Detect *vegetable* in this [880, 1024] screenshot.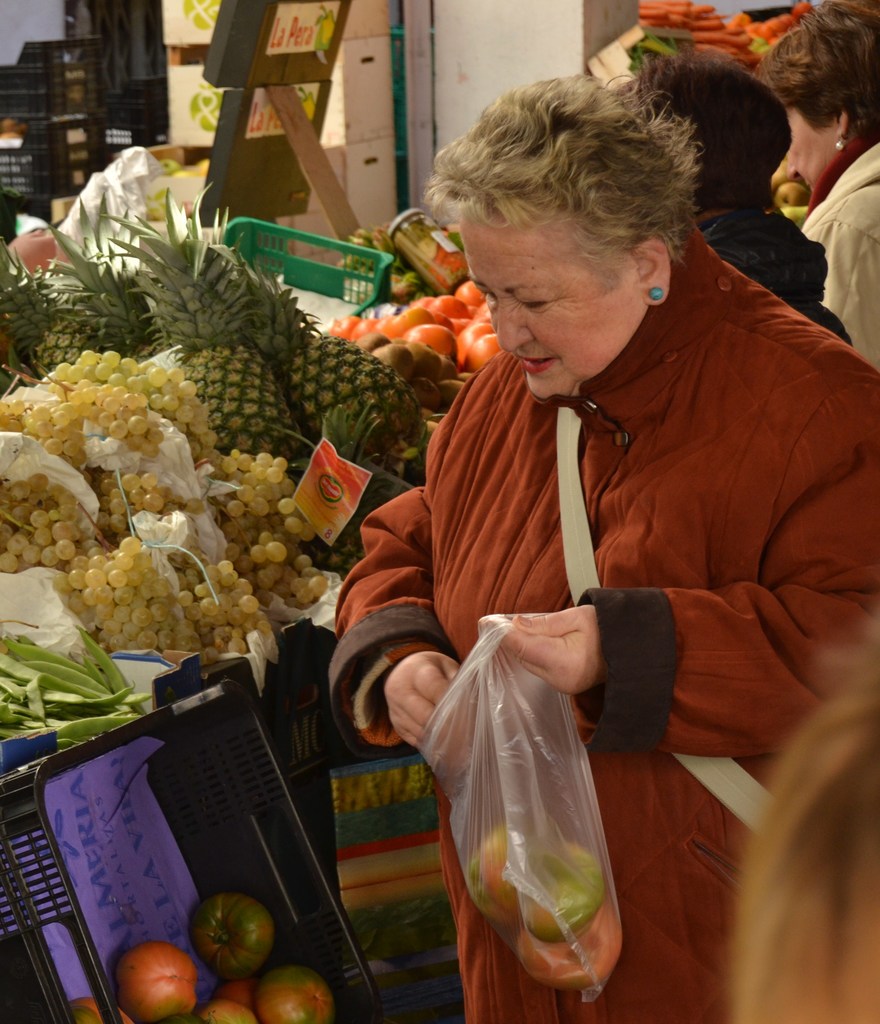
Detection: <region>191, 894, 273, 976</region>.
